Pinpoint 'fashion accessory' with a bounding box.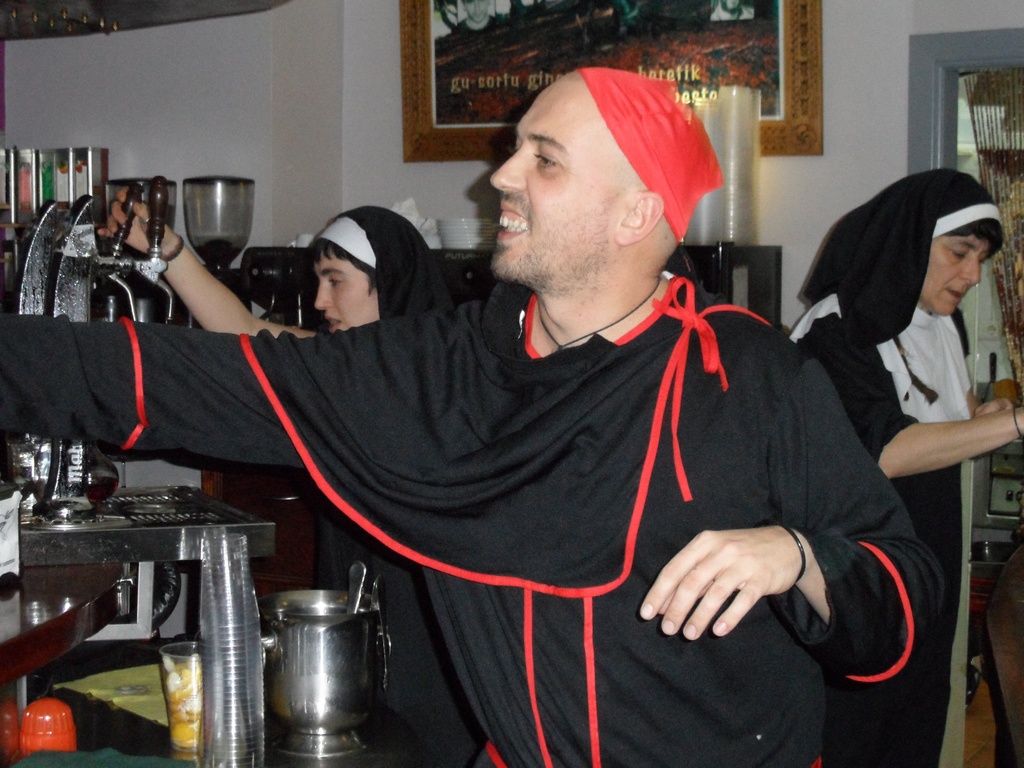
757,517,810,588.
